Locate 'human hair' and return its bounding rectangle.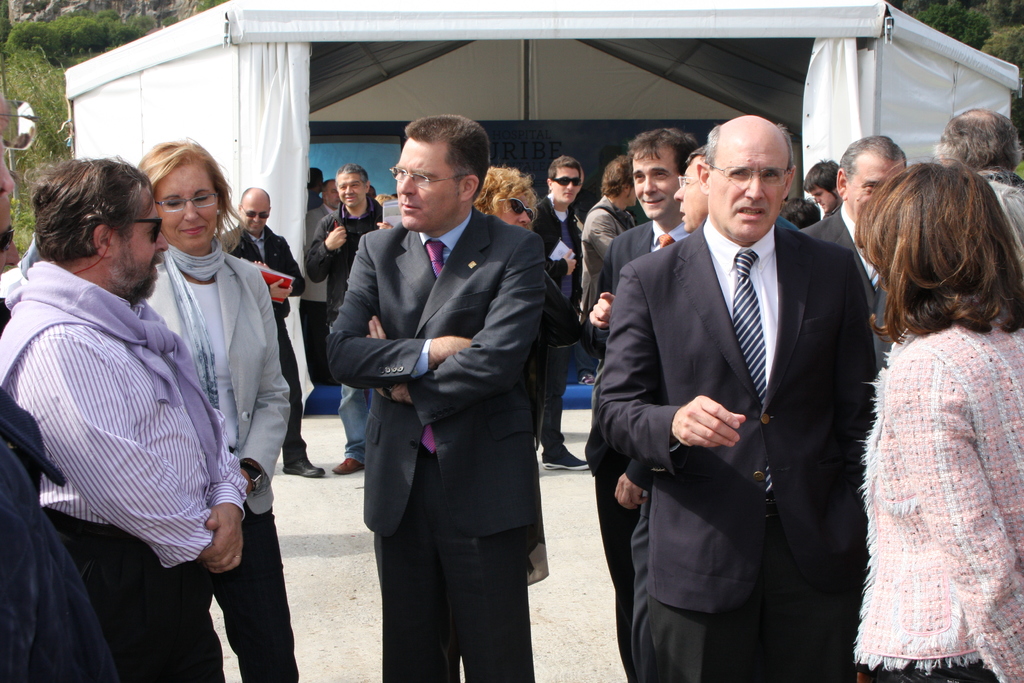
box(335, 162, 367, 182).
